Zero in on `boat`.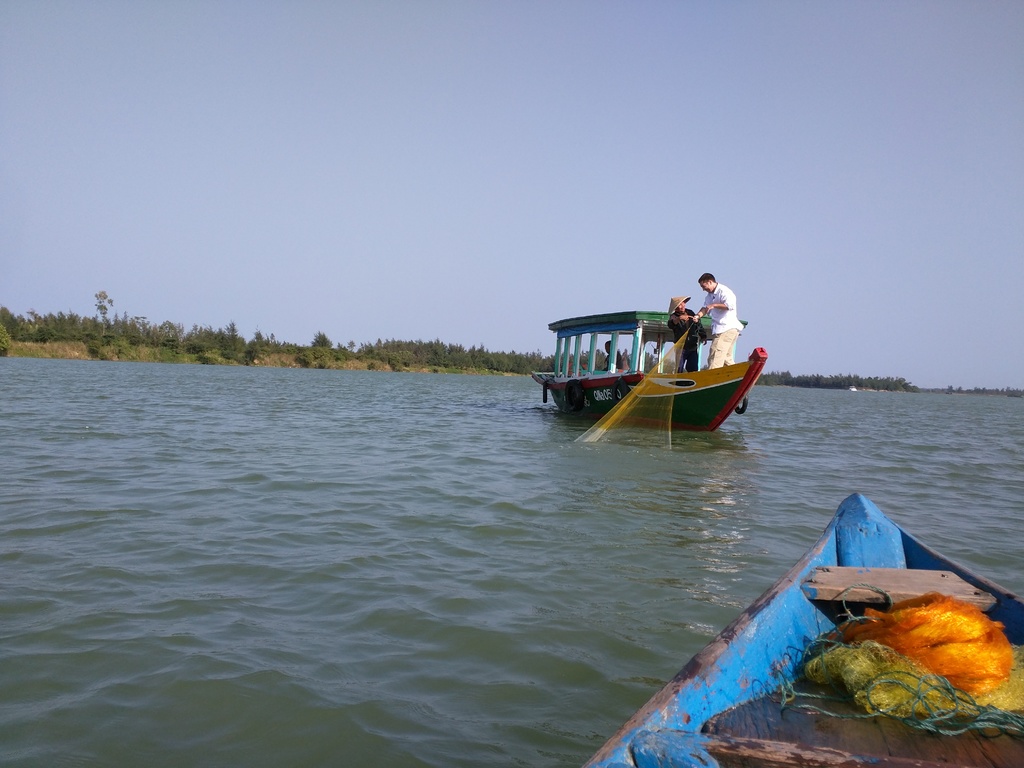
Zeroed in: crop(527, 296, 766, 457).
